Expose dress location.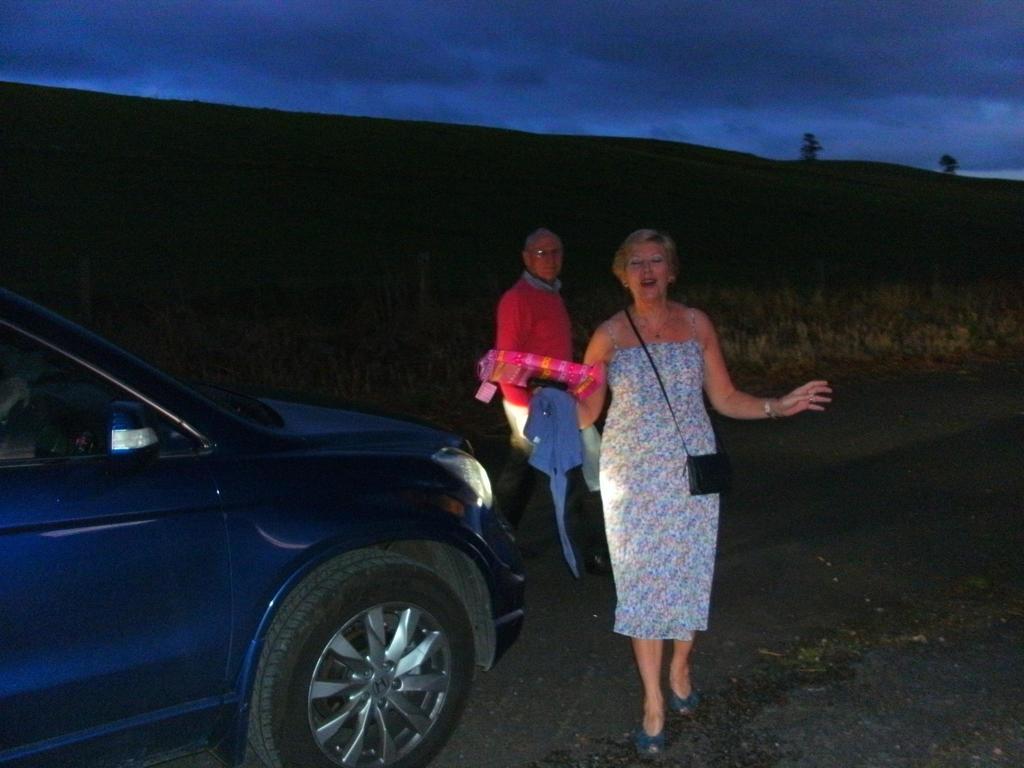
Exposed at region(596, 307, 721, 638).
